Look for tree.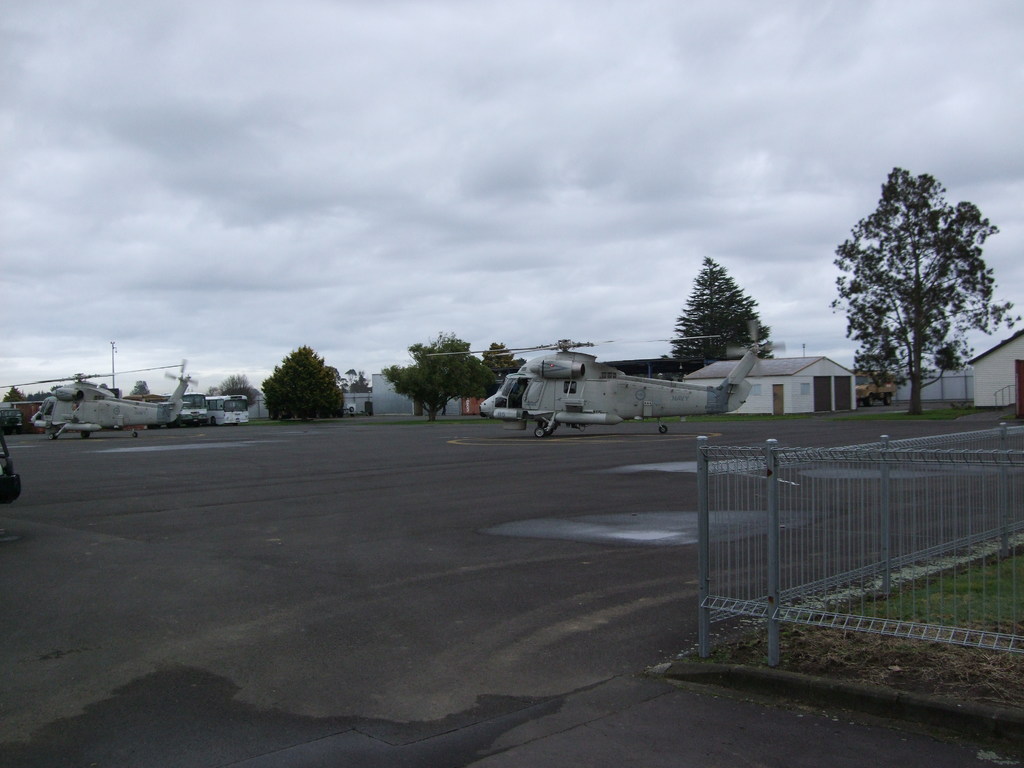
Found: bbox(674, 255, 782, 383).
